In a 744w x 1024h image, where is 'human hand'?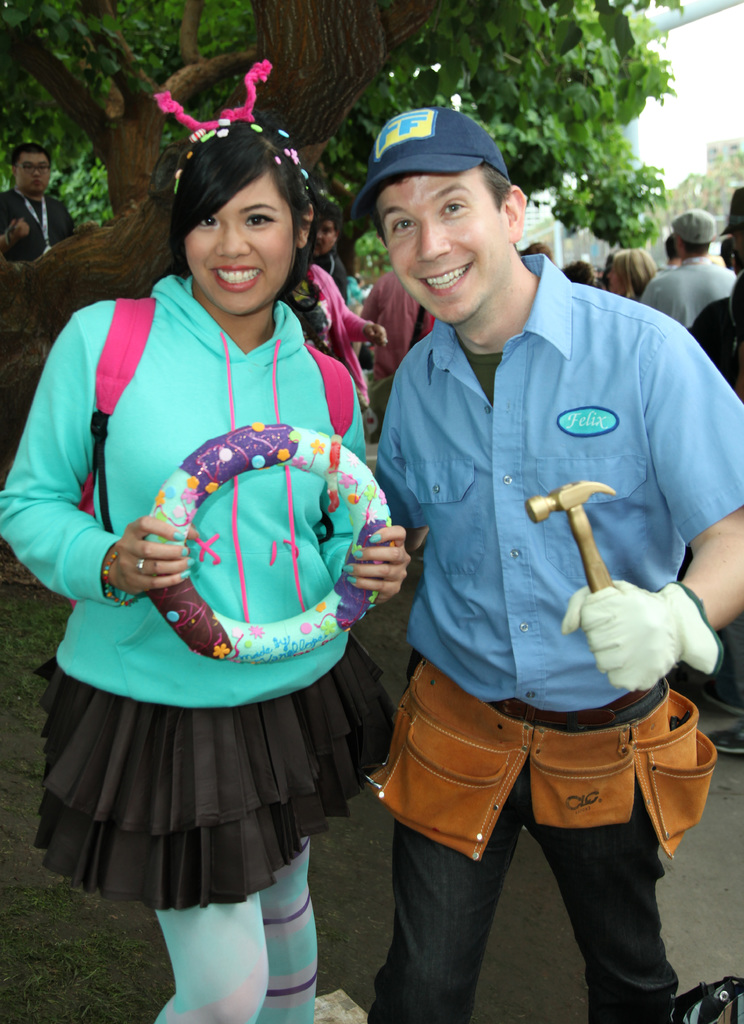
<region>107, 512, 201, 598</region>.
